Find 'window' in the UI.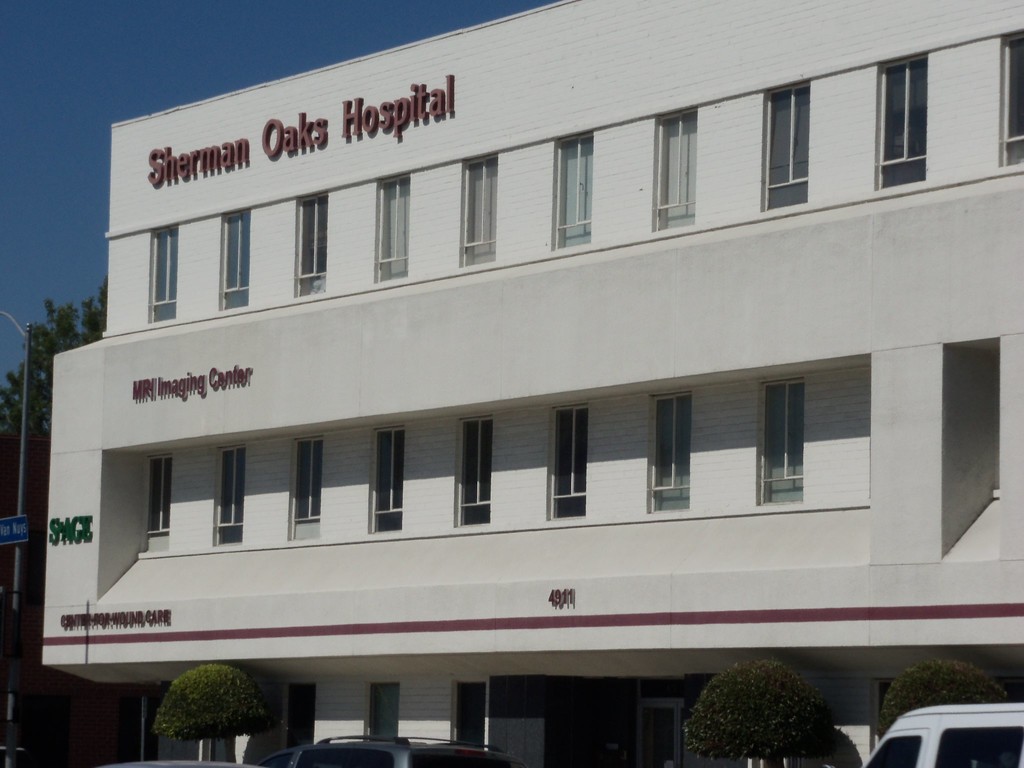
UI element at Rect(554, 406, 588, 518).
